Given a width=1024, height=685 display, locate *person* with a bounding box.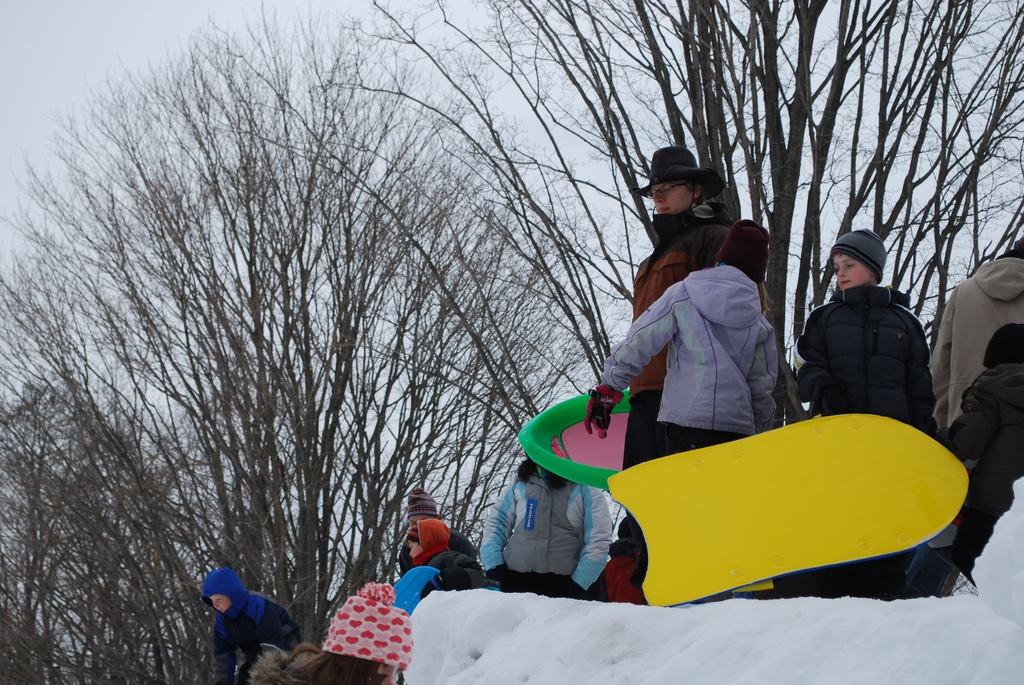
Located: bbox=(581, 217, 782, 461).
